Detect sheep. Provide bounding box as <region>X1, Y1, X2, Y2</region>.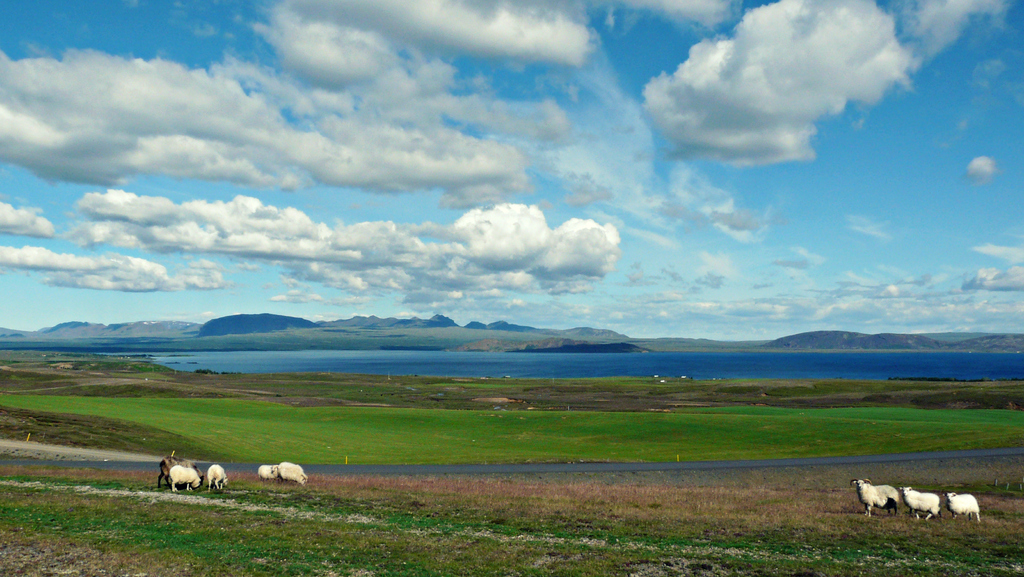
<region>209, 462, 227, 487</region>.
